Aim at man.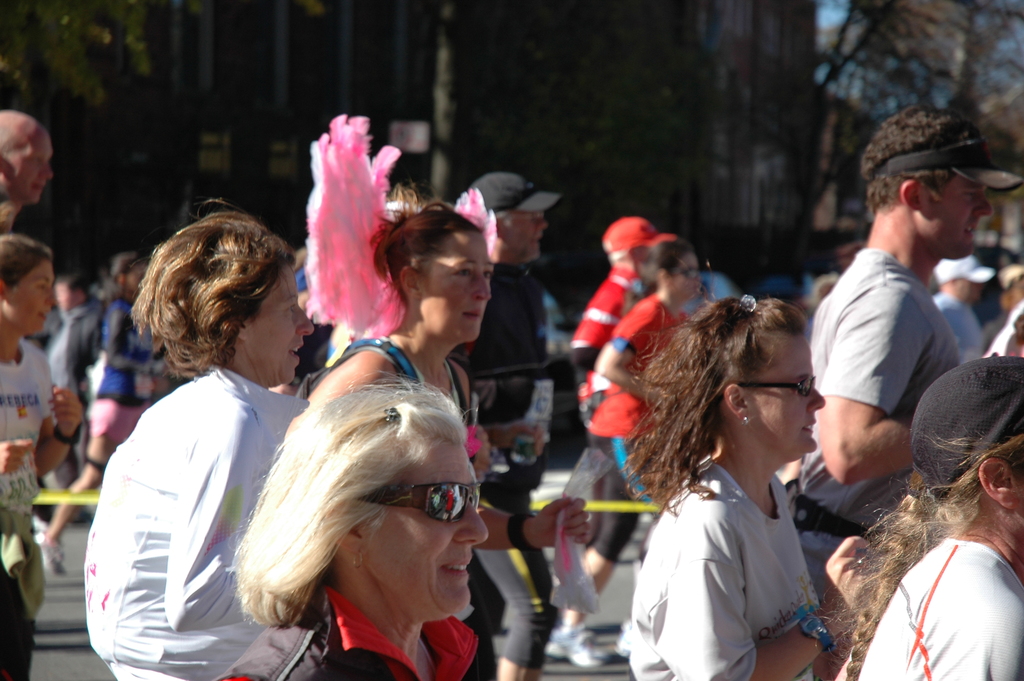
Aimed at {"x1": 448, "y1": 167, "x2": 566, "y2": 680}.
